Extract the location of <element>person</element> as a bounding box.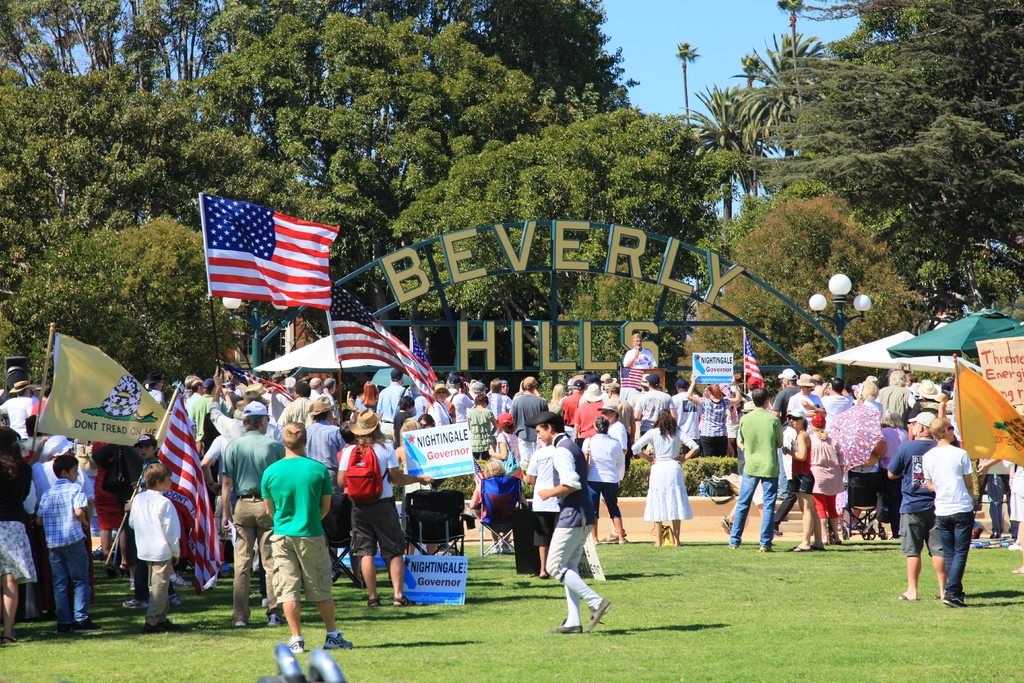
x1=493 y1=415 x2=525 y2=509.
